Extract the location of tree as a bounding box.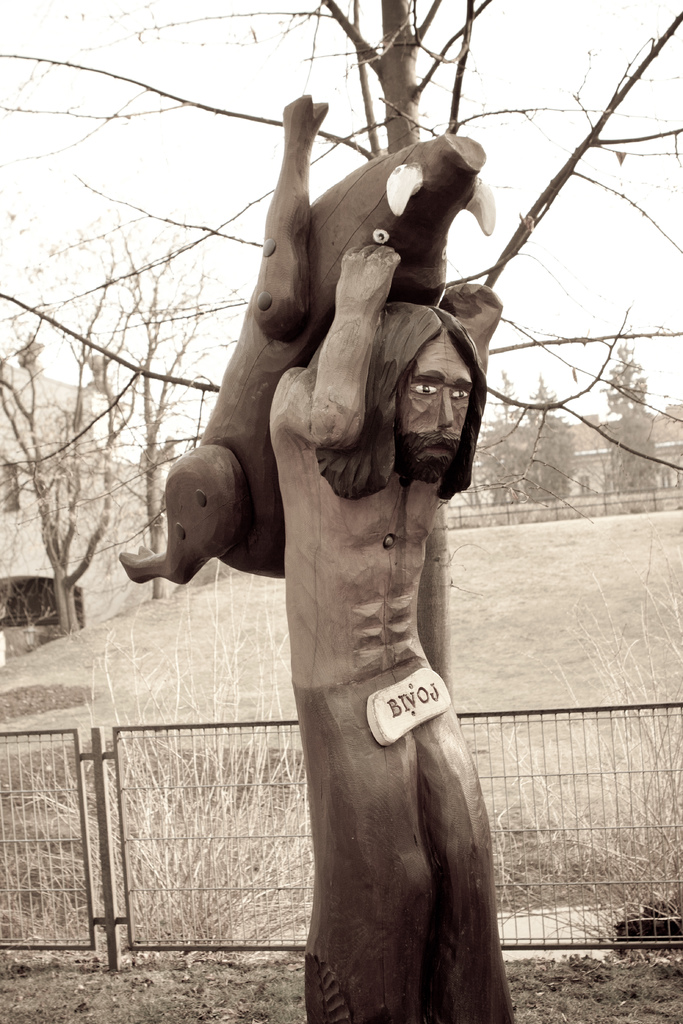
0,0,682,729.
